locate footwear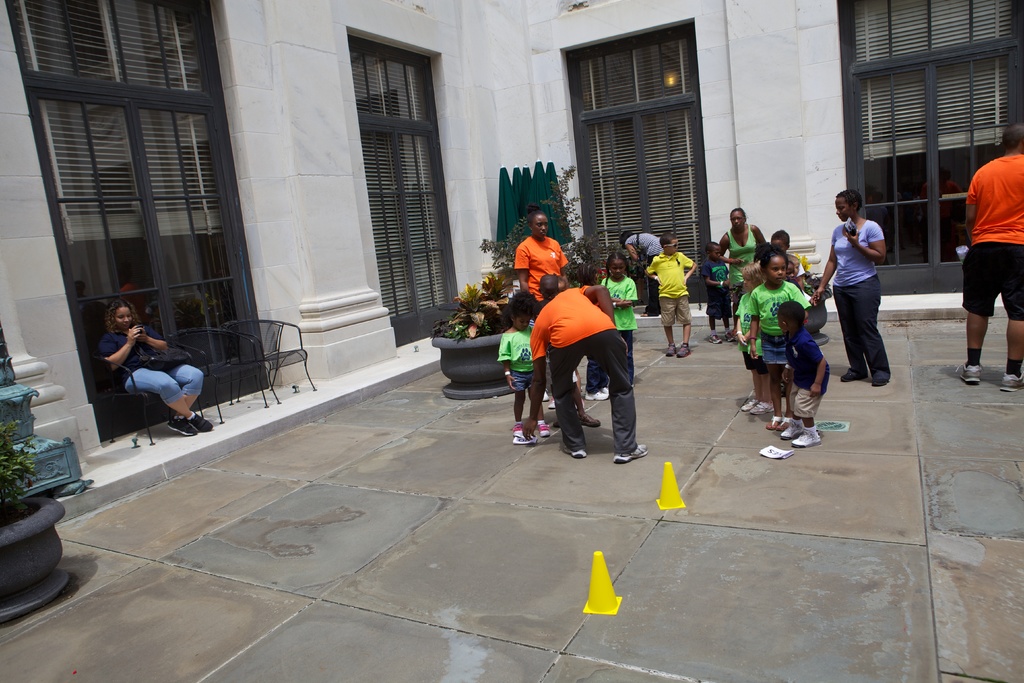
region(706, 331, 725, 345)
